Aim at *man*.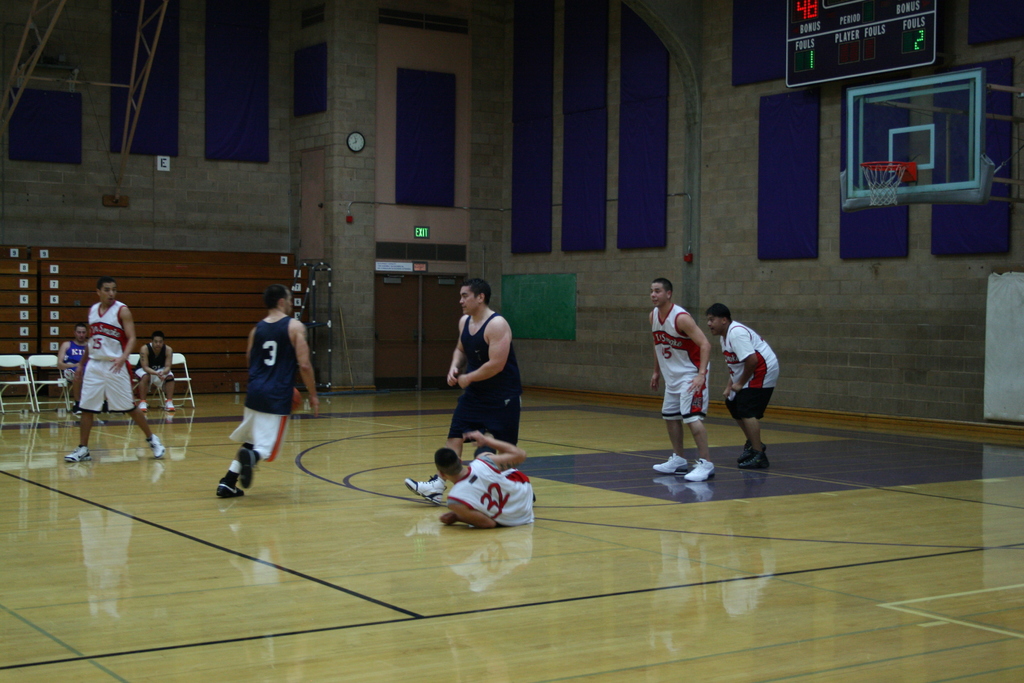
Aimed at (x1=397, y1=277, x2=519, y2=502).
